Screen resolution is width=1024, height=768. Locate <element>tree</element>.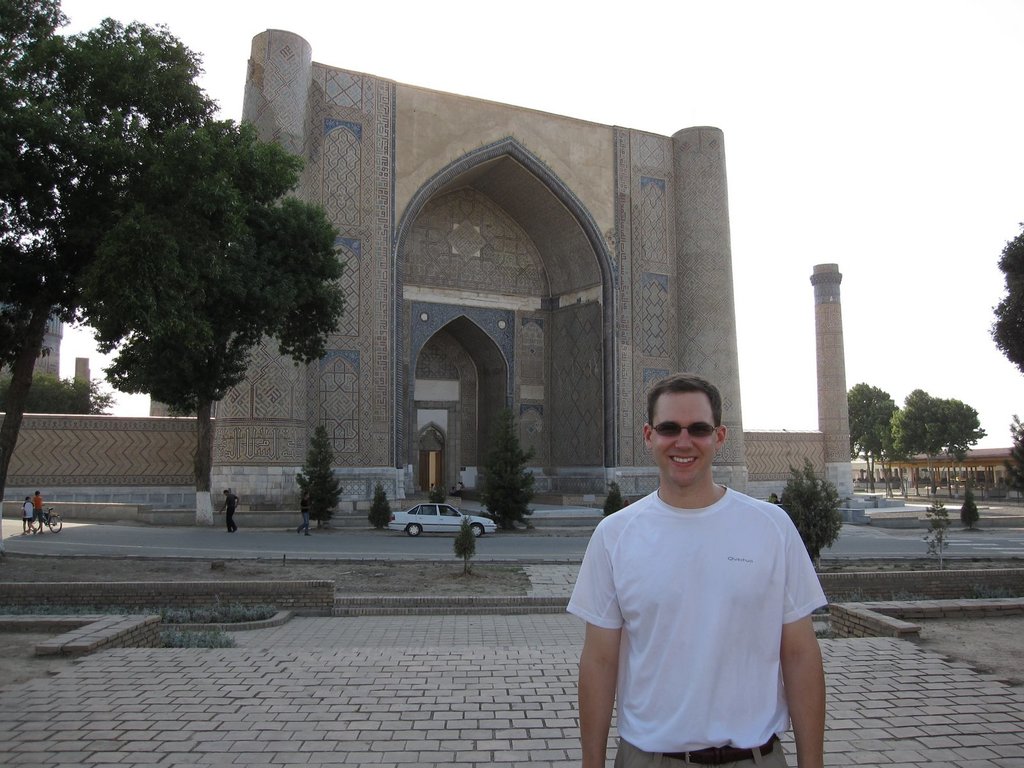
282/434/346/526.
